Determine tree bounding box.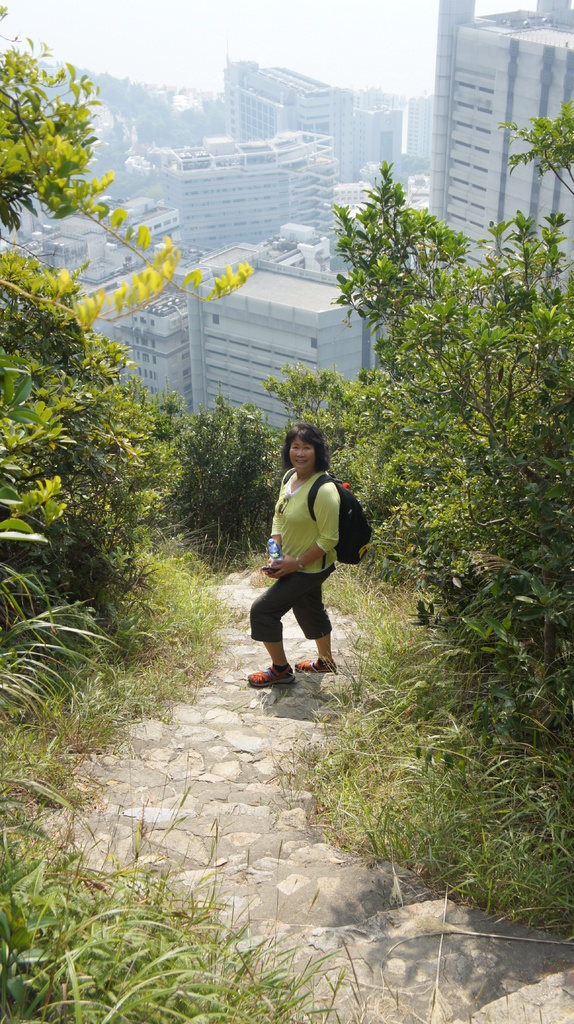
Determined: [261, 108, 573, 751].
